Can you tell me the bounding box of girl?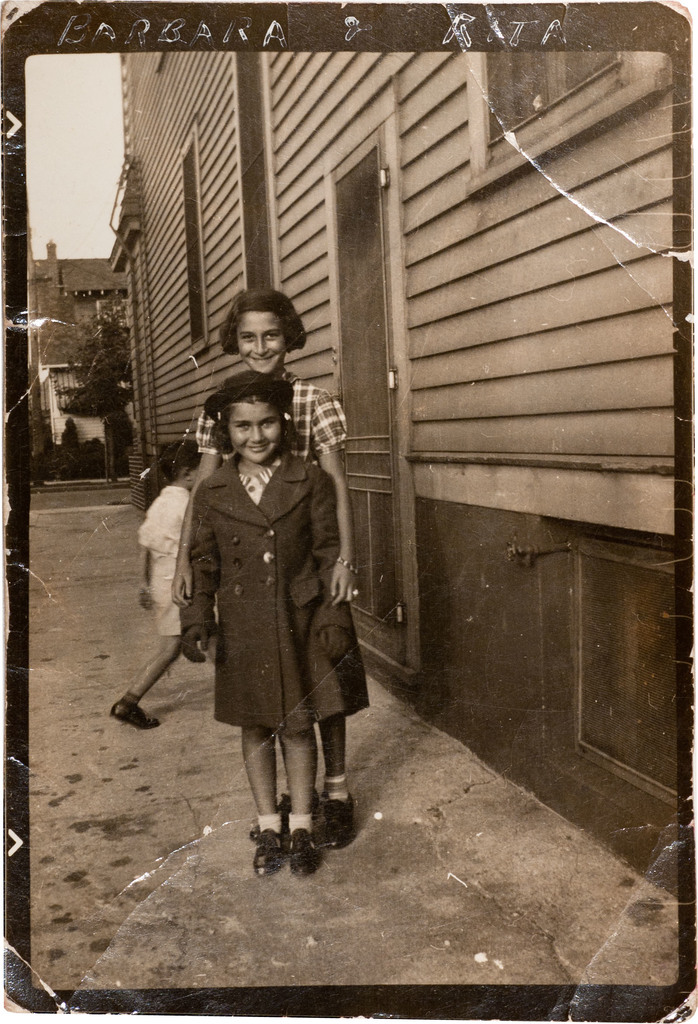
bbox(174, 284, 357, 856).
